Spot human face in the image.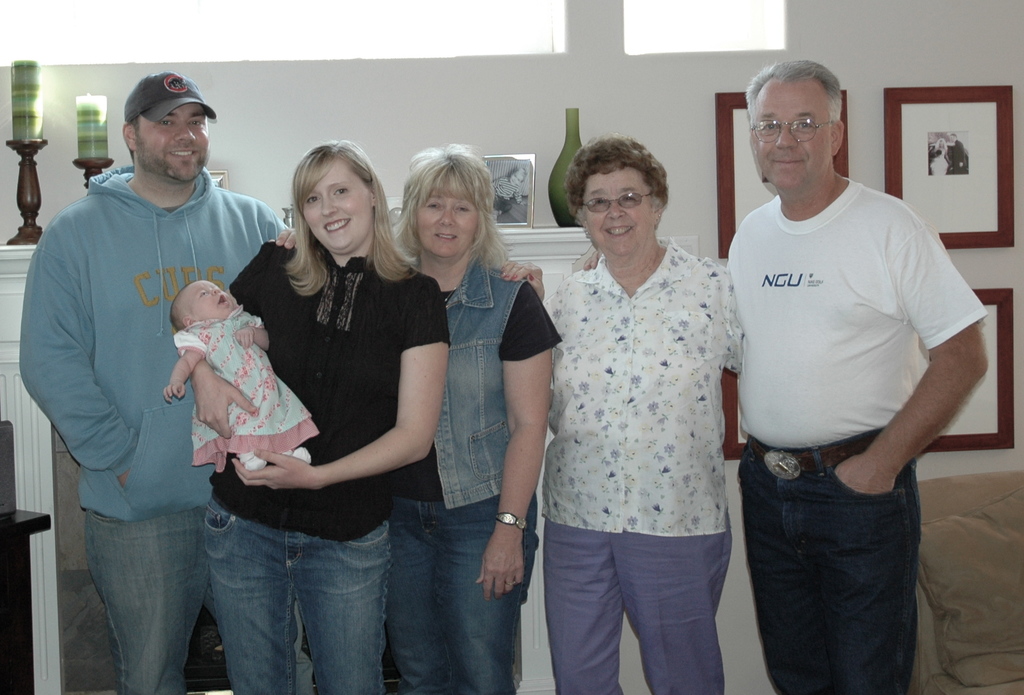
human face found at detection(188, 281, 236, 325).
